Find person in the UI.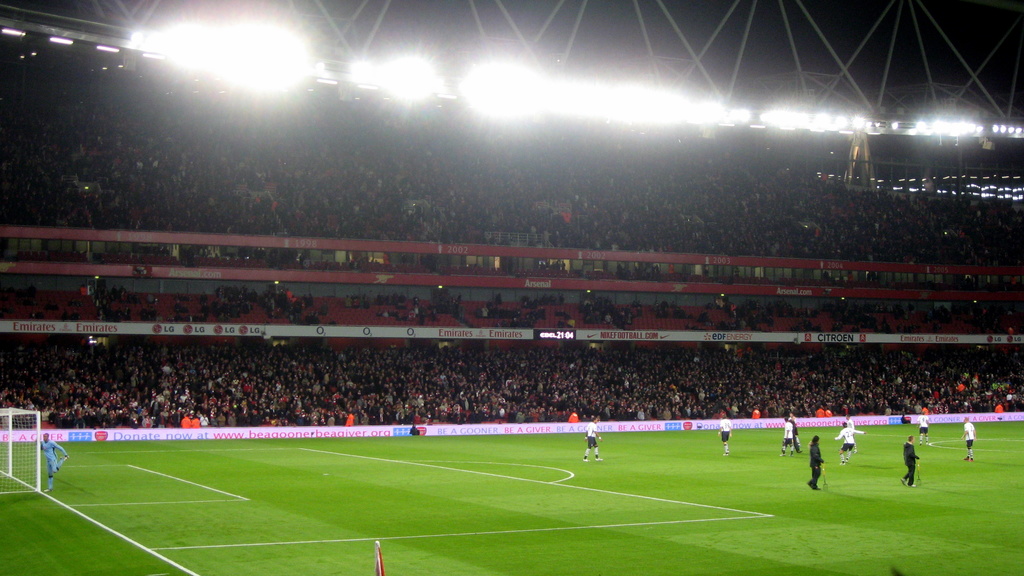
UI element at rect(716, 412, 736, 459).
